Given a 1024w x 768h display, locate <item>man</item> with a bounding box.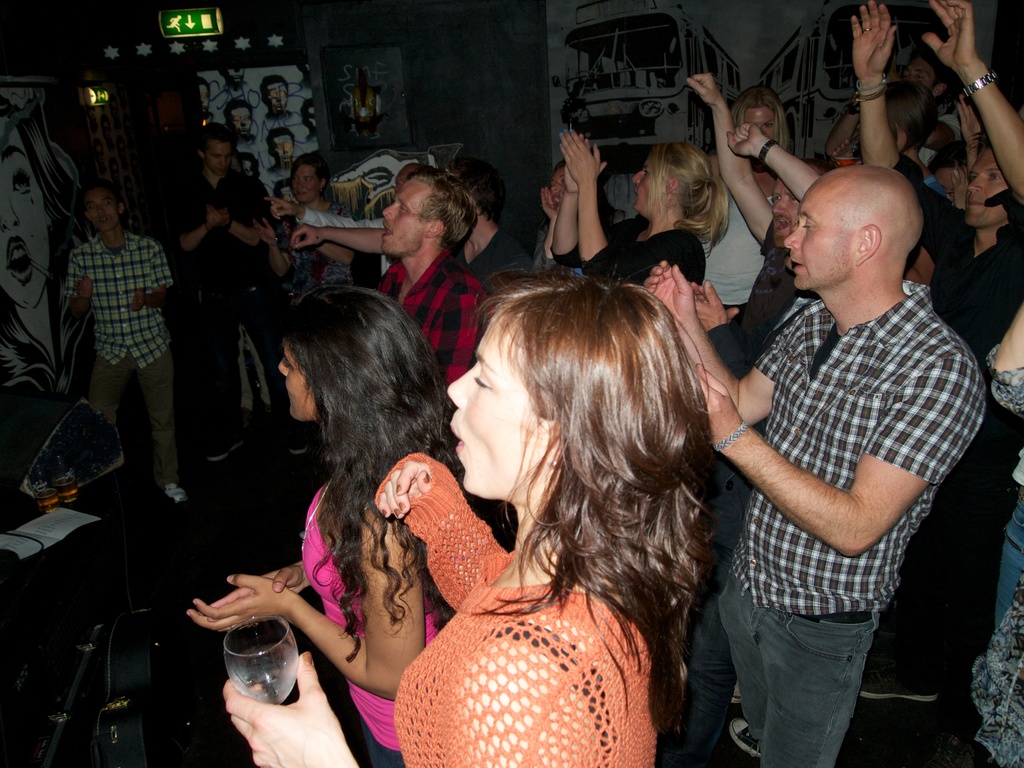
Located: (left=691, top=70, right=813, bottom=767).
